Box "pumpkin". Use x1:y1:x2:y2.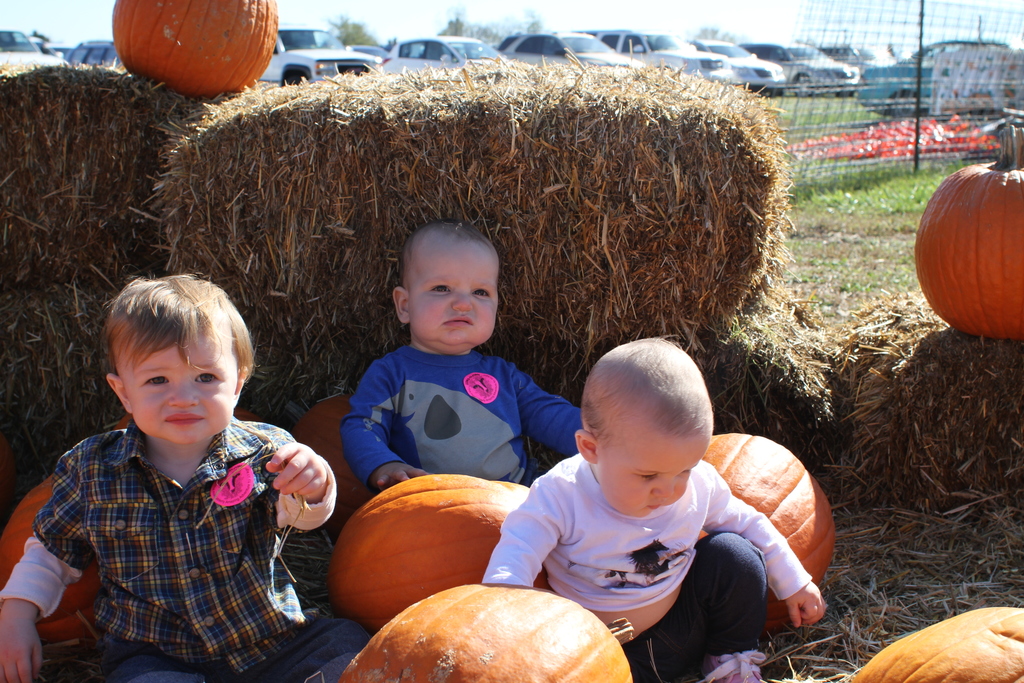
118:415:268:427.
